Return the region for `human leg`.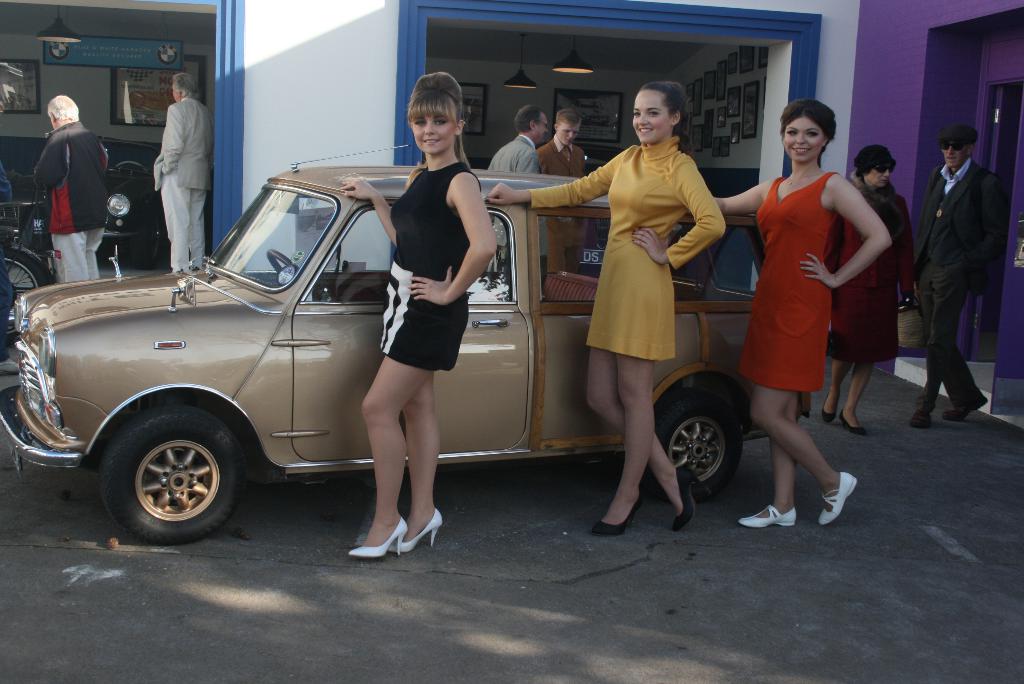
<region>903, 273, 984, 430</region>.
